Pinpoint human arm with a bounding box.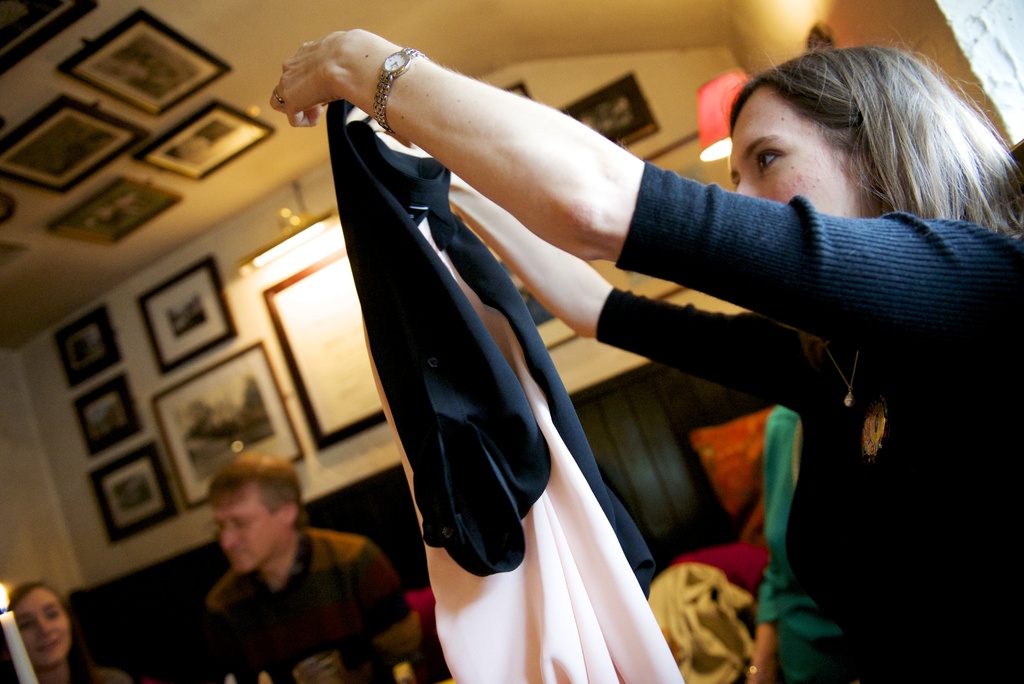
left=204, top=592, right=264, bottom=680.
